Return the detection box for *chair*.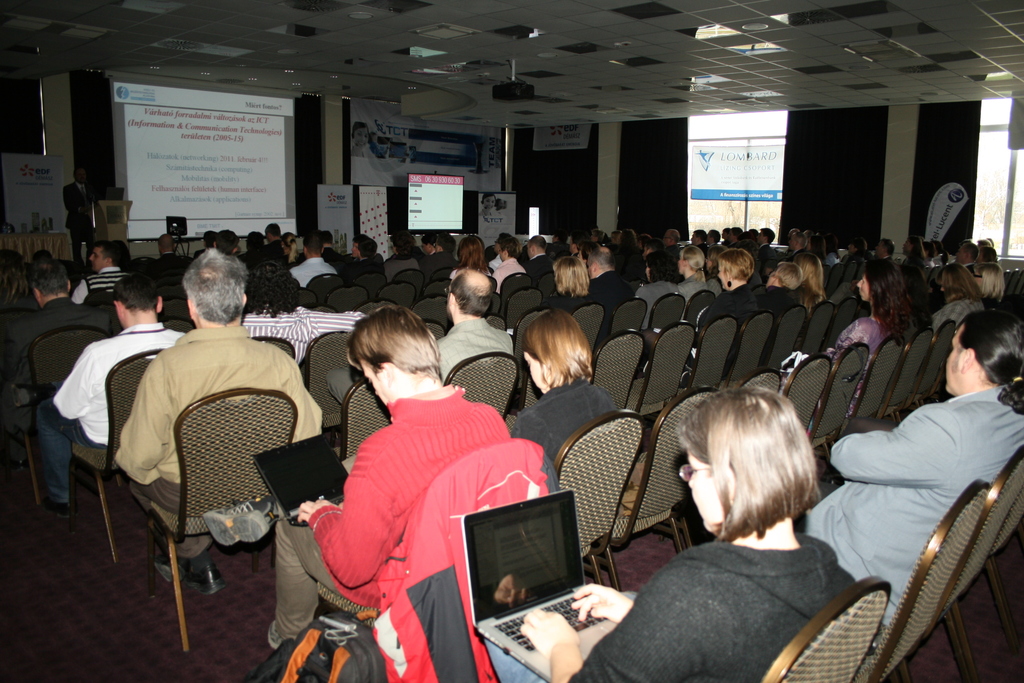
left=682, top=318, right=739, bottom=393.
